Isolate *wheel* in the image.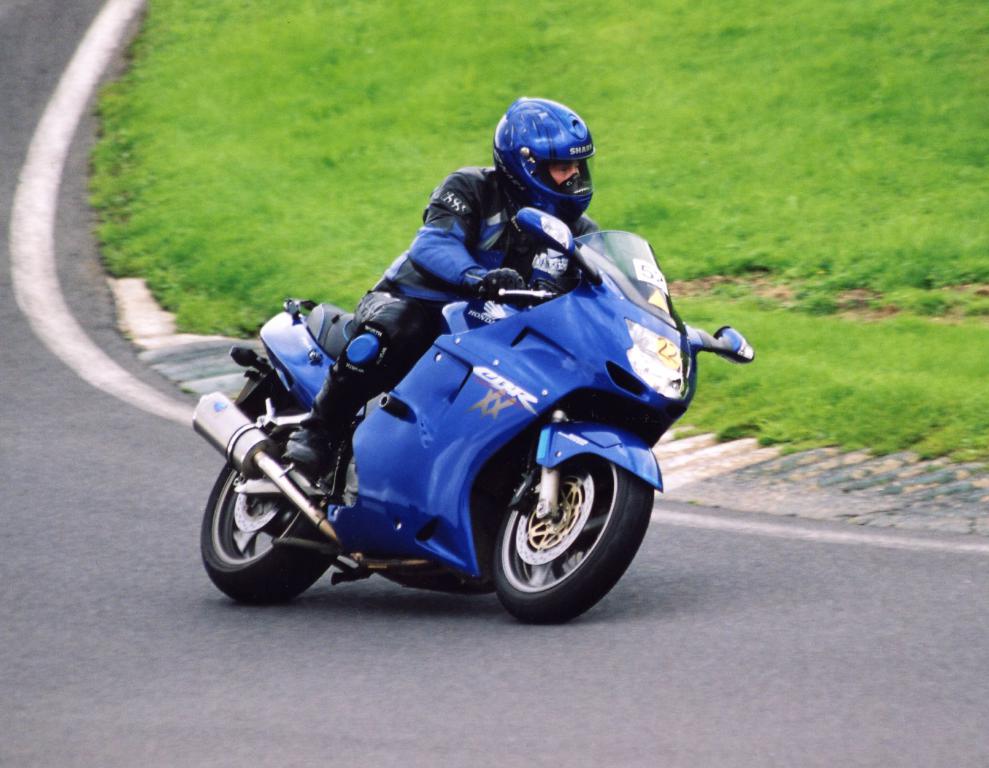
Isolated region: [477, 420, 639, 608].
